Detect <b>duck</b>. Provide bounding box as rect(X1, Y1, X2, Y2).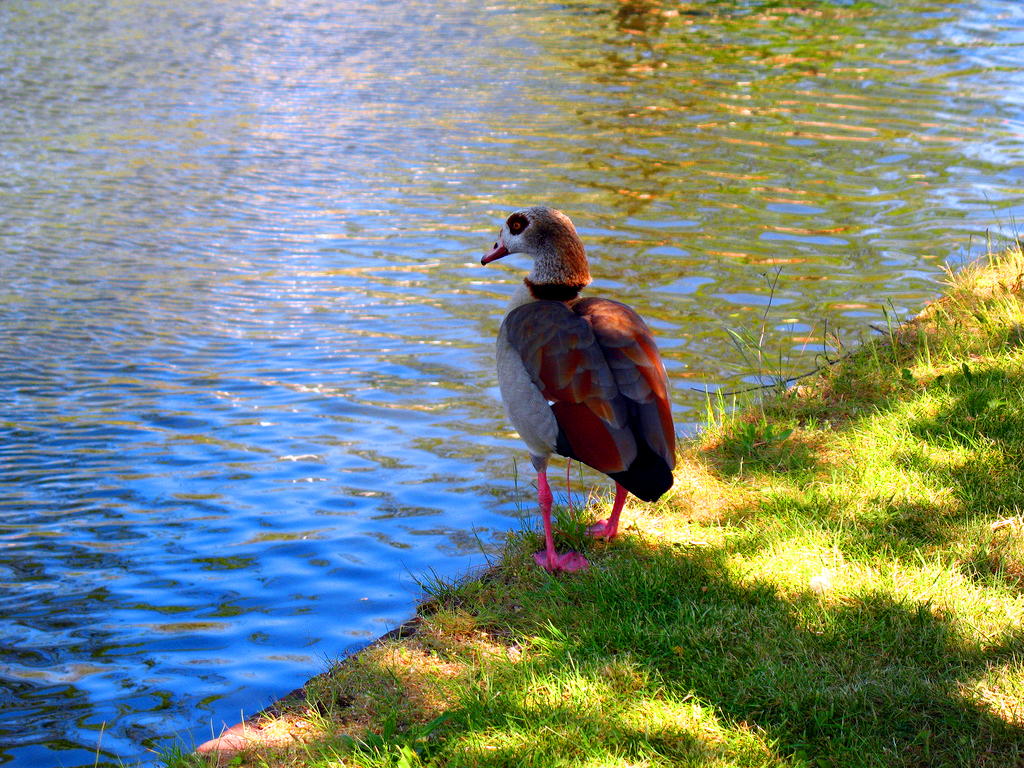
rect(464, 197, 682, 561).
